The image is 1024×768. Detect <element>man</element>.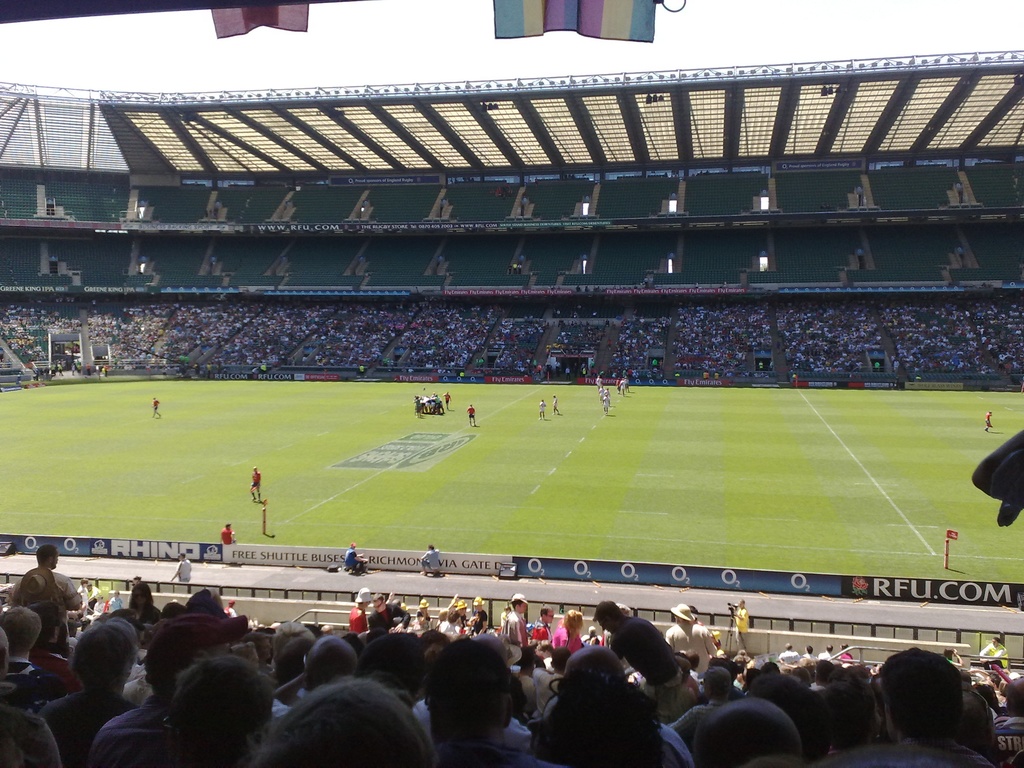
Detection: 12:546:86:656.
